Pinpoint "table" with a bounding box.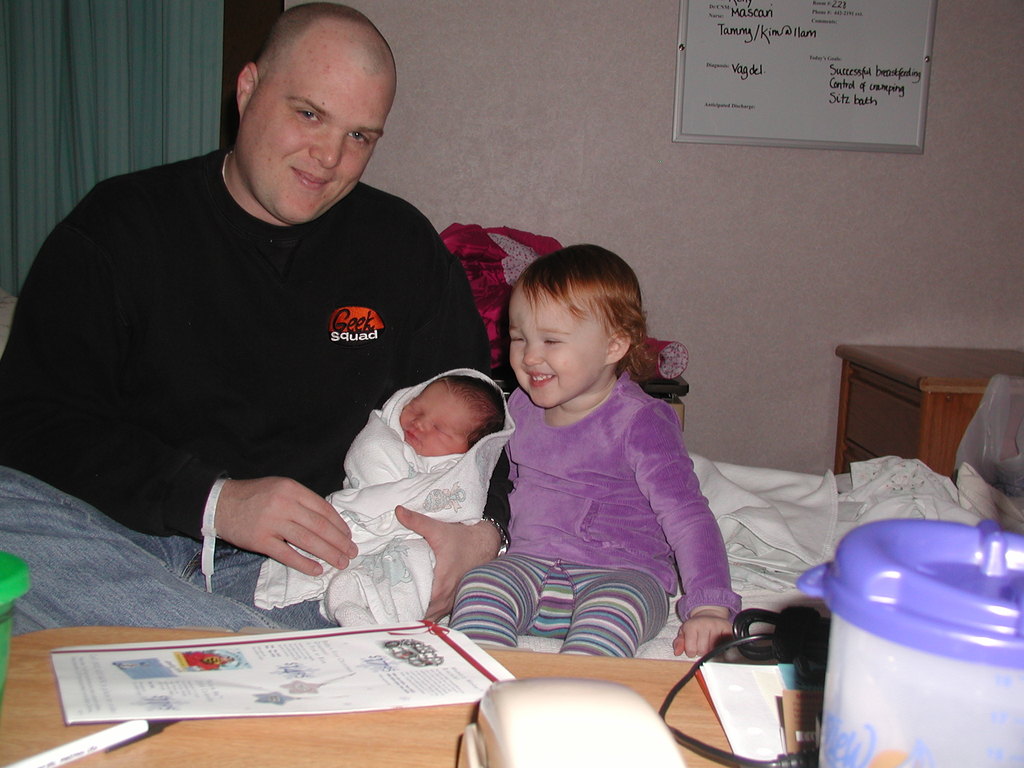
[0, 590, 749, 755].
